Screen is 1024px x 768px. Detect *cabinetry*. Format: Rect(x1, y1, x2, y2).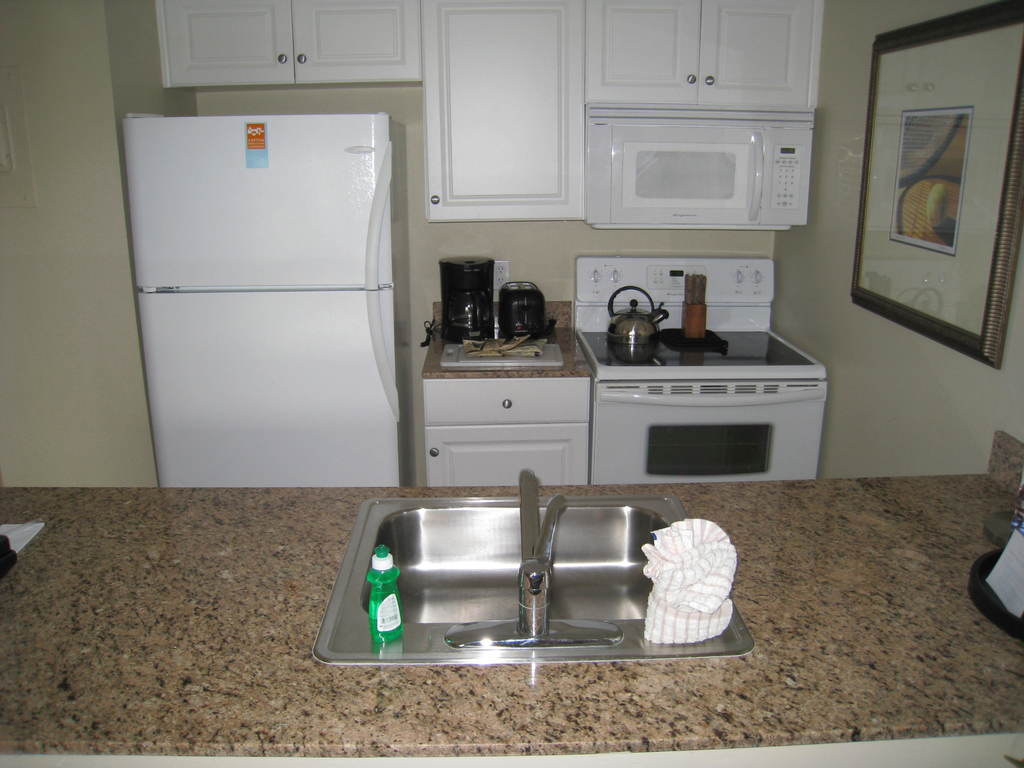
Rect(417, 362, 594, 492).
